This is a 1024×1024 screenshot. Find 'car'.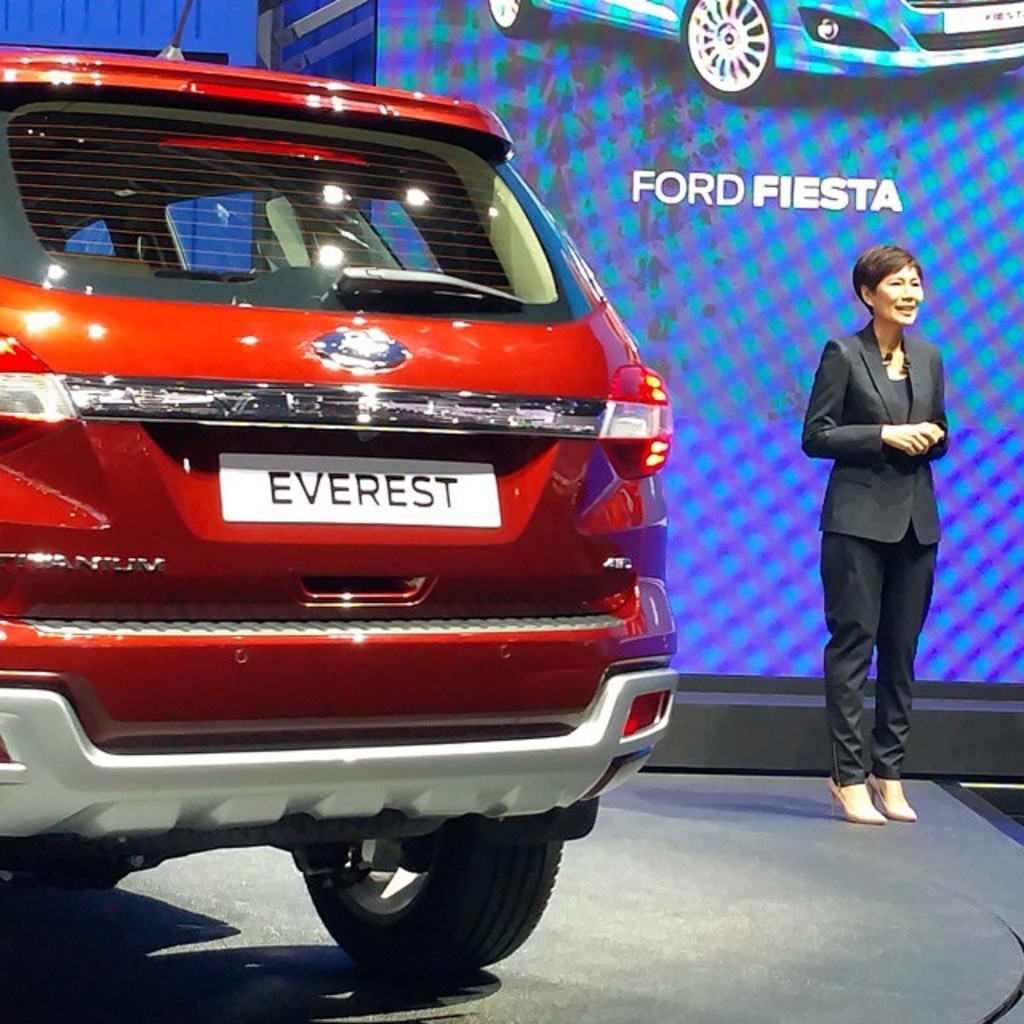
Bounding box: l=466, t=0, r=1022, b=102.
